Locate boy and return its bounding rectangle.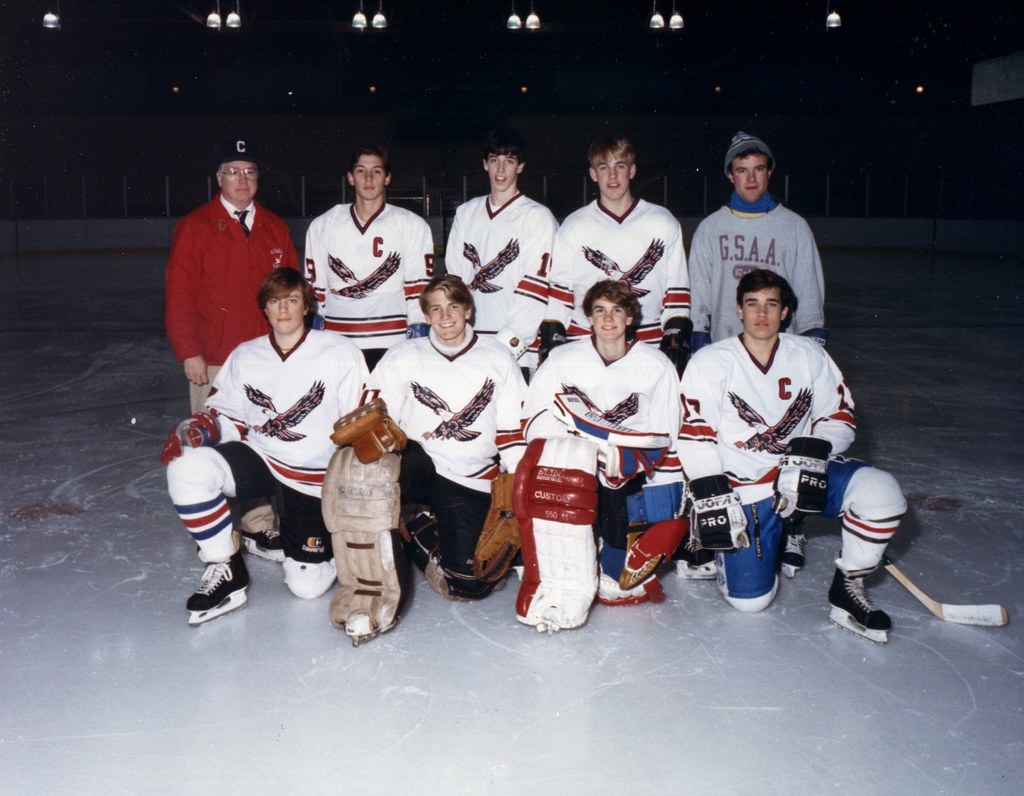
[547, 127, 700, 373].
